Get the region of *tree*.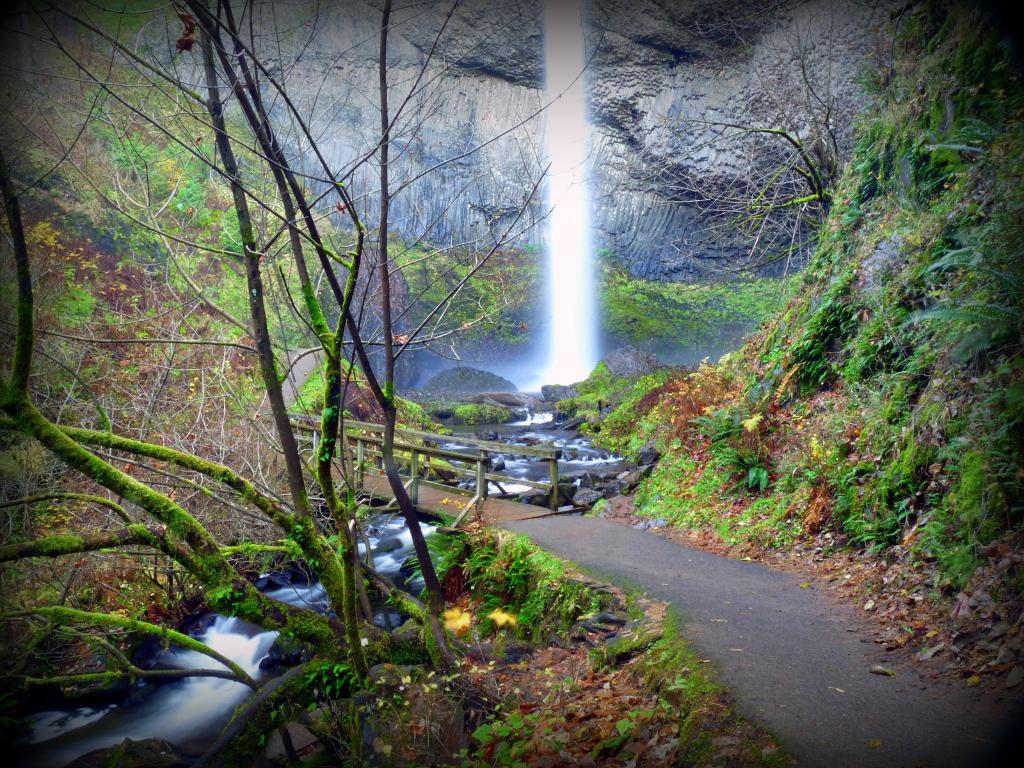
1:0:614:767.
